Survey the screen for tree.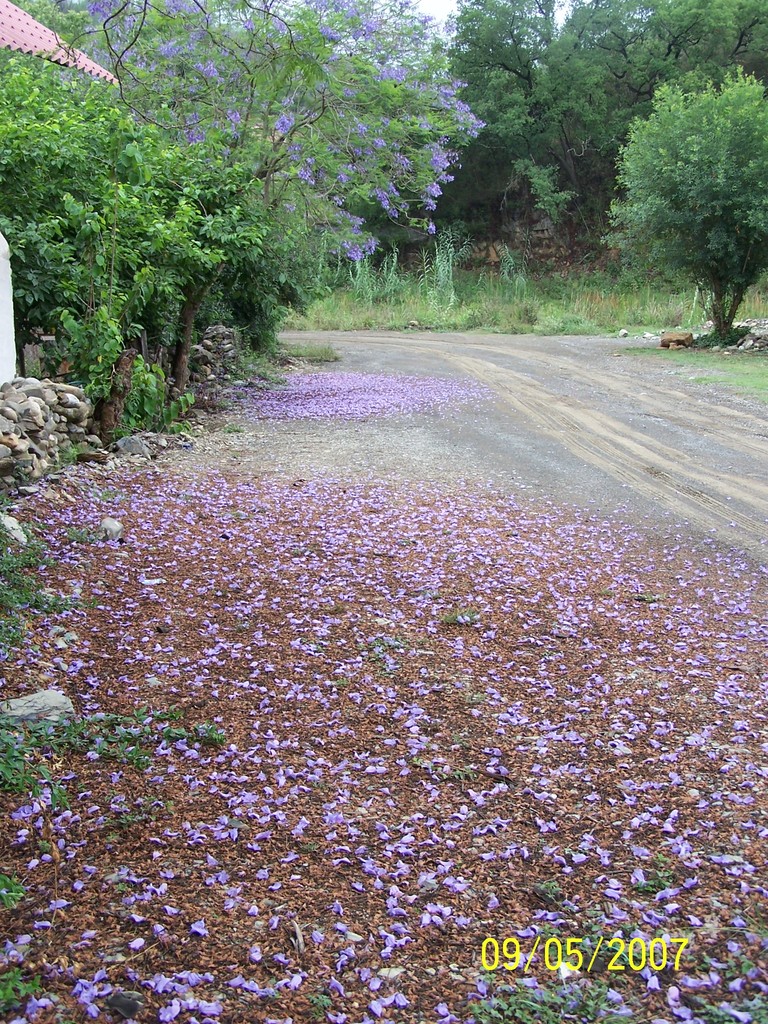
Survey found: bbox(434, 0, 588, 281).
